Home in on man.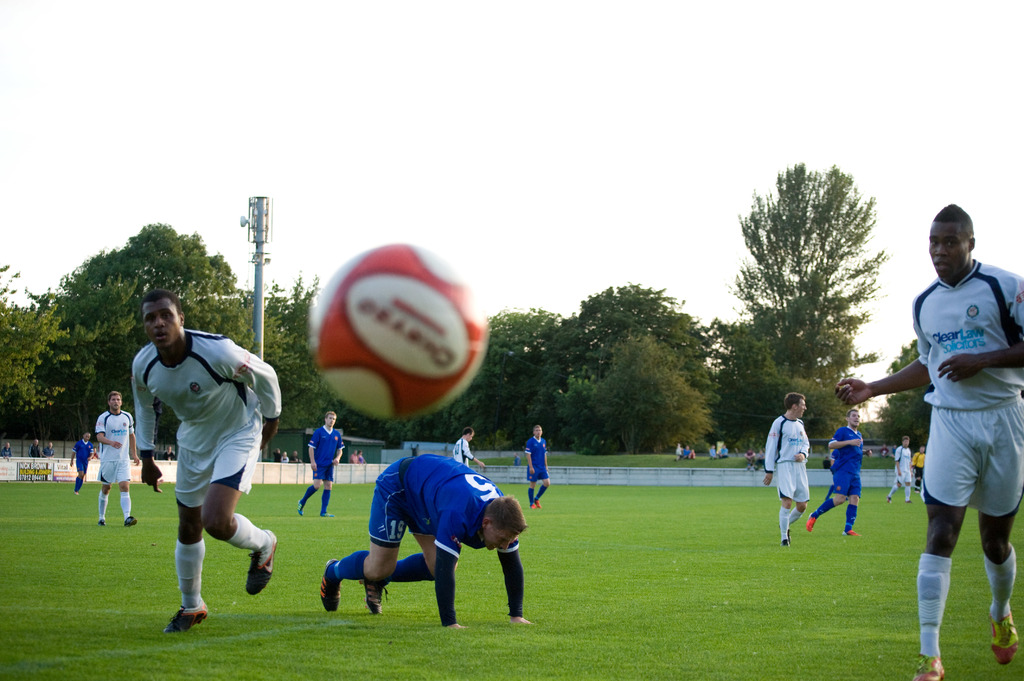
Homed in at locate(271, 447, 283, 462).
